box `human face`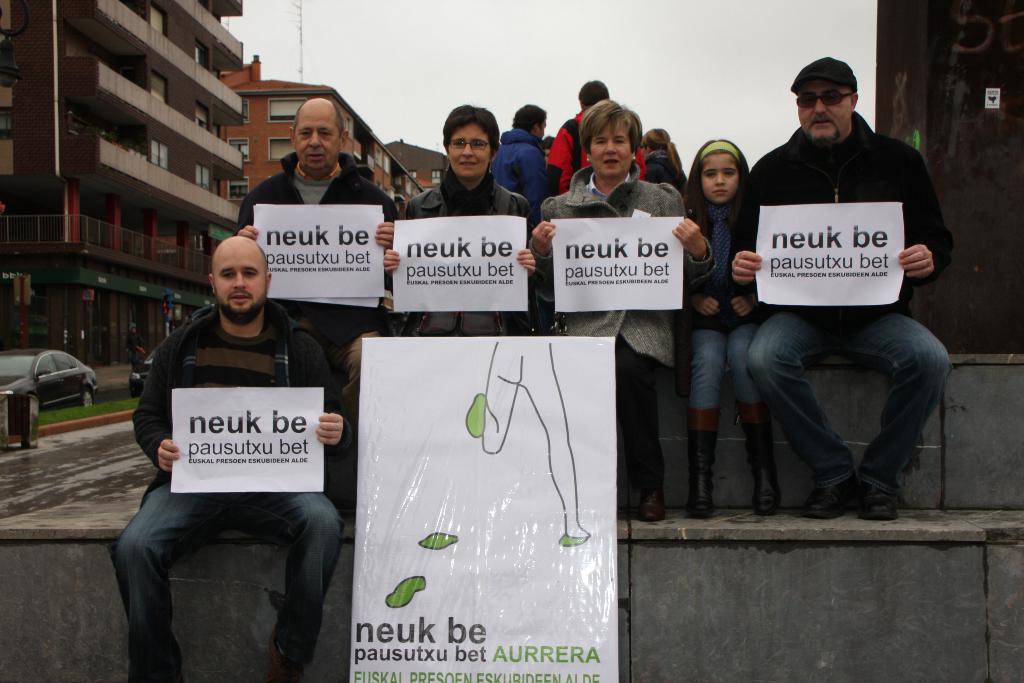
440,120,490,181
